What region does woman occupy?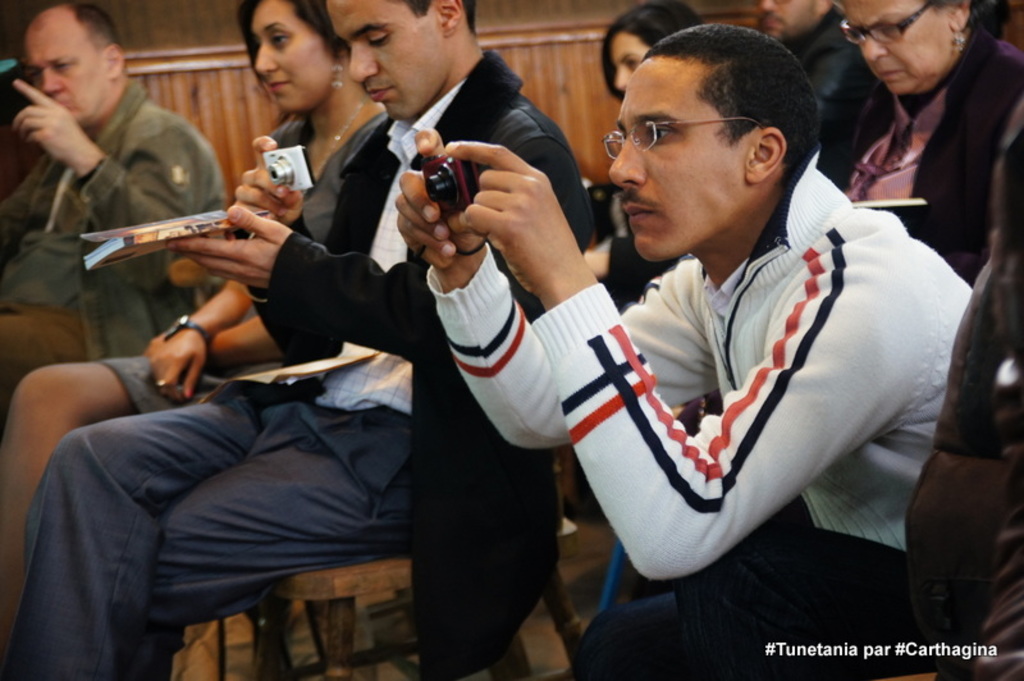
detection(579, 0, 712, 280).
